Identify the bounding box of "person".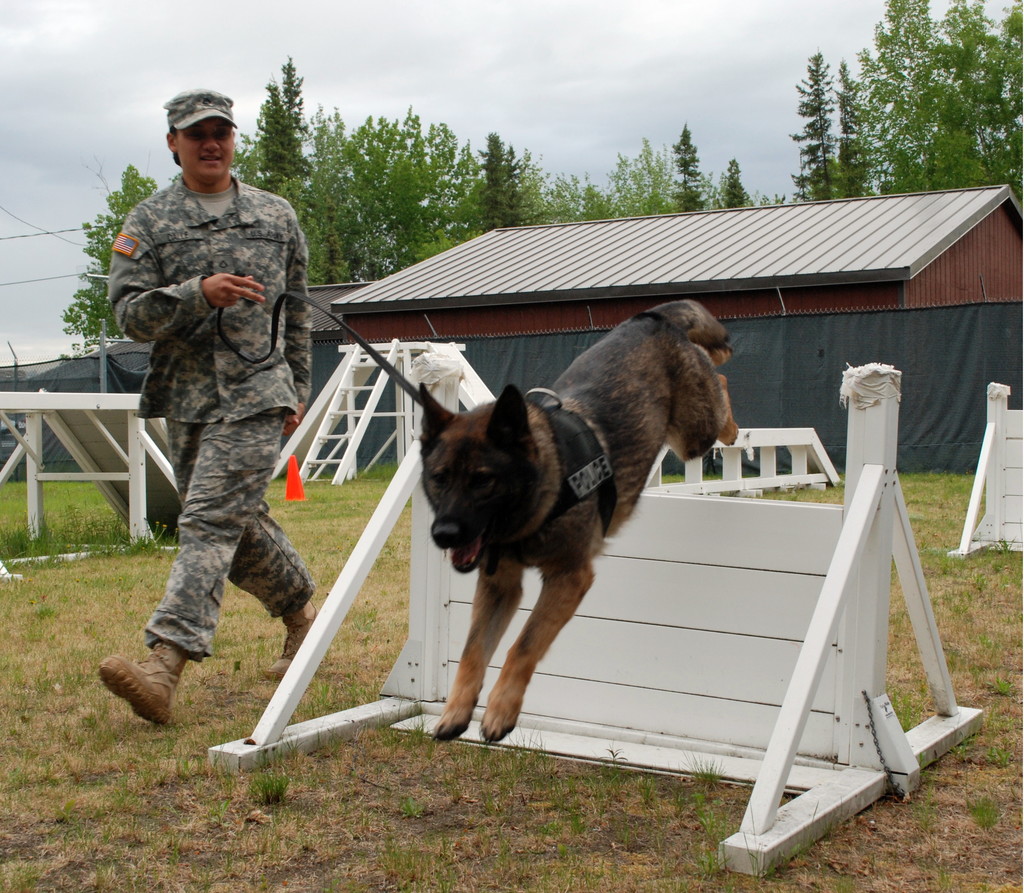
BBox(115, 96, 314, 772).
